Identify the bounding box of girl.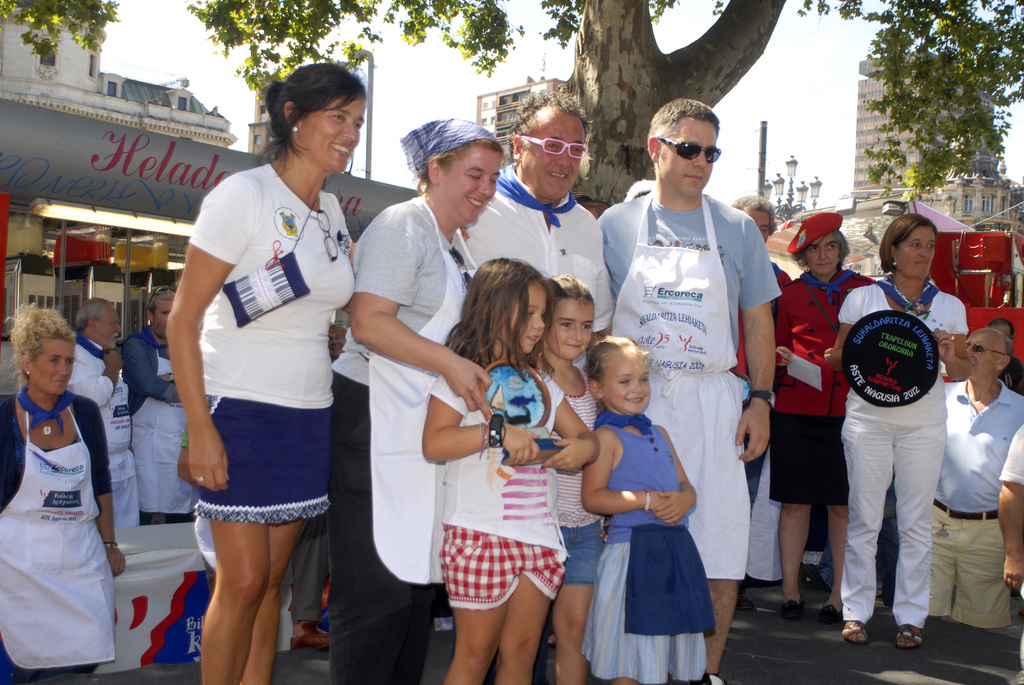
x1=419 y1=257 x2=601 y2=684.
